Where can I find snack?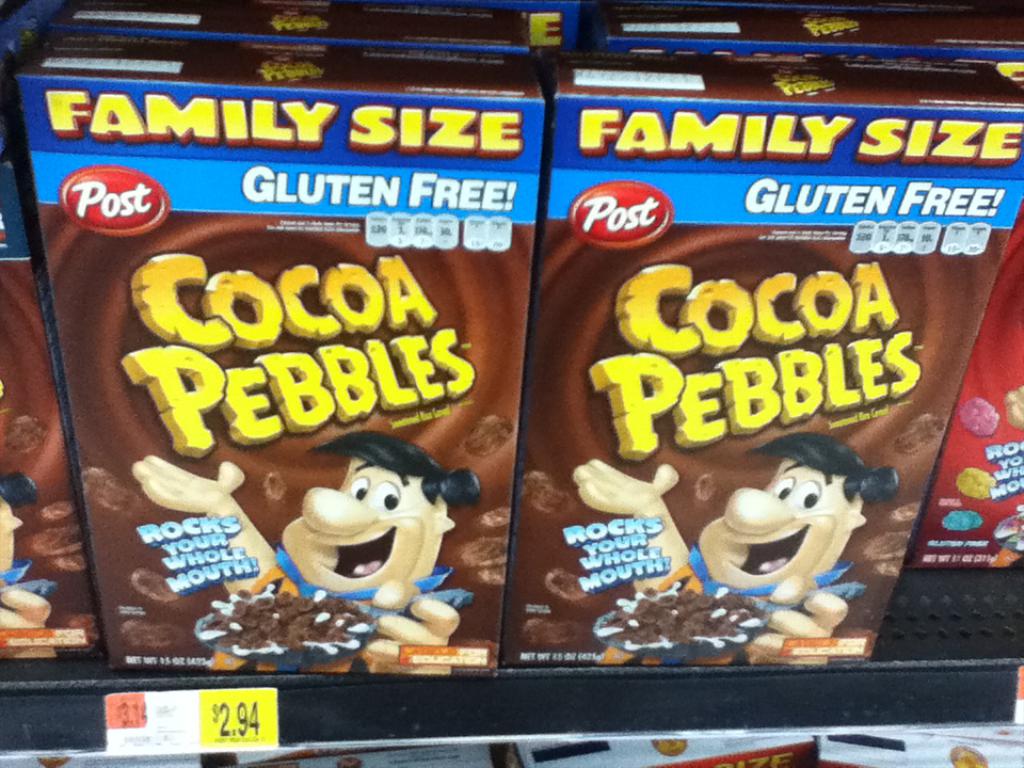
You can find it at rect(894, 501, 919, 519).
